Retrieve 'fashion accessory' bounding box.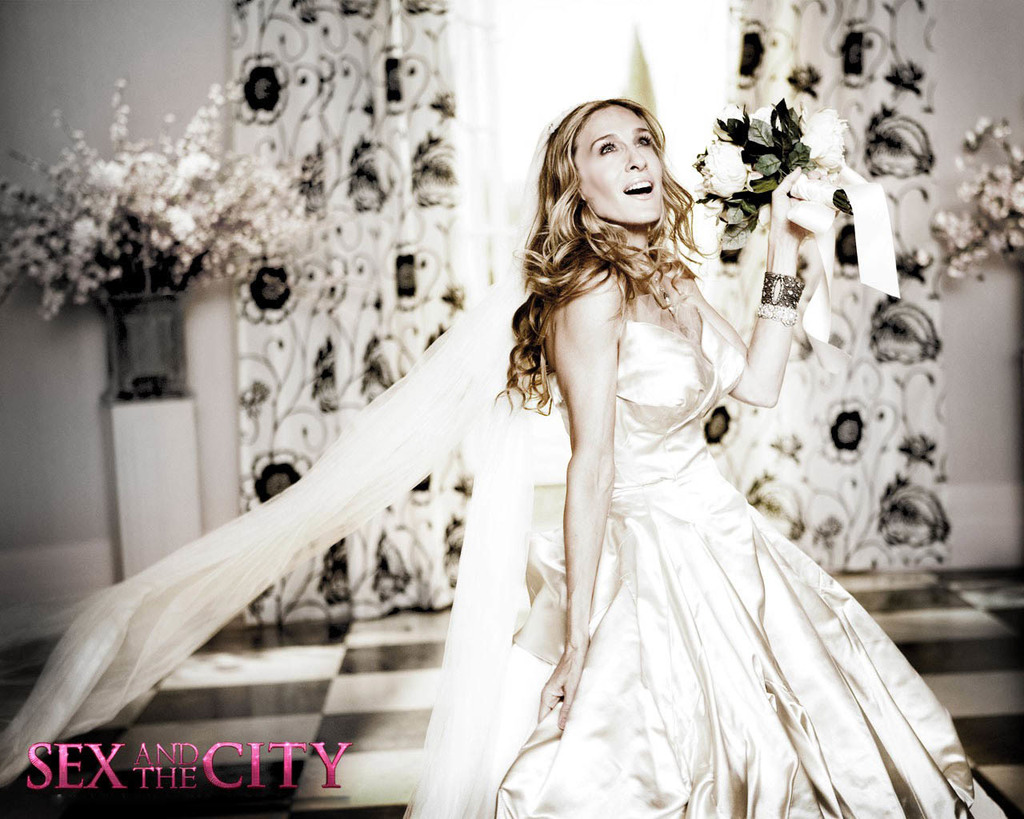
Bounding box: crop(757, 302, 798, 327).
